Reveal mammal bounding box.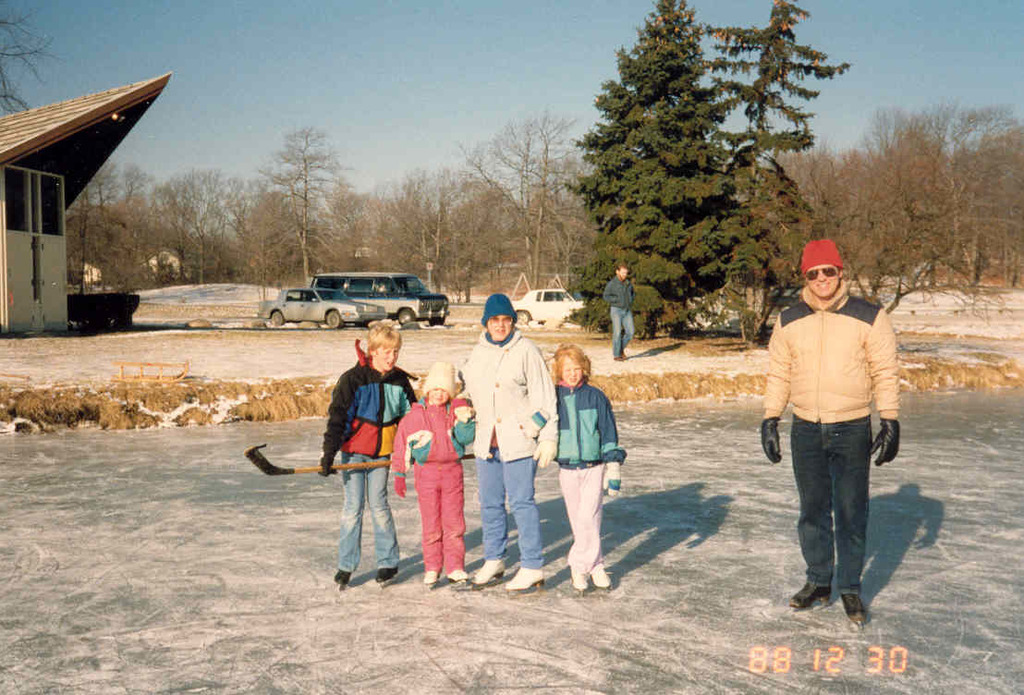
Revealed: <region>318, 320, 414, 580</region>.
